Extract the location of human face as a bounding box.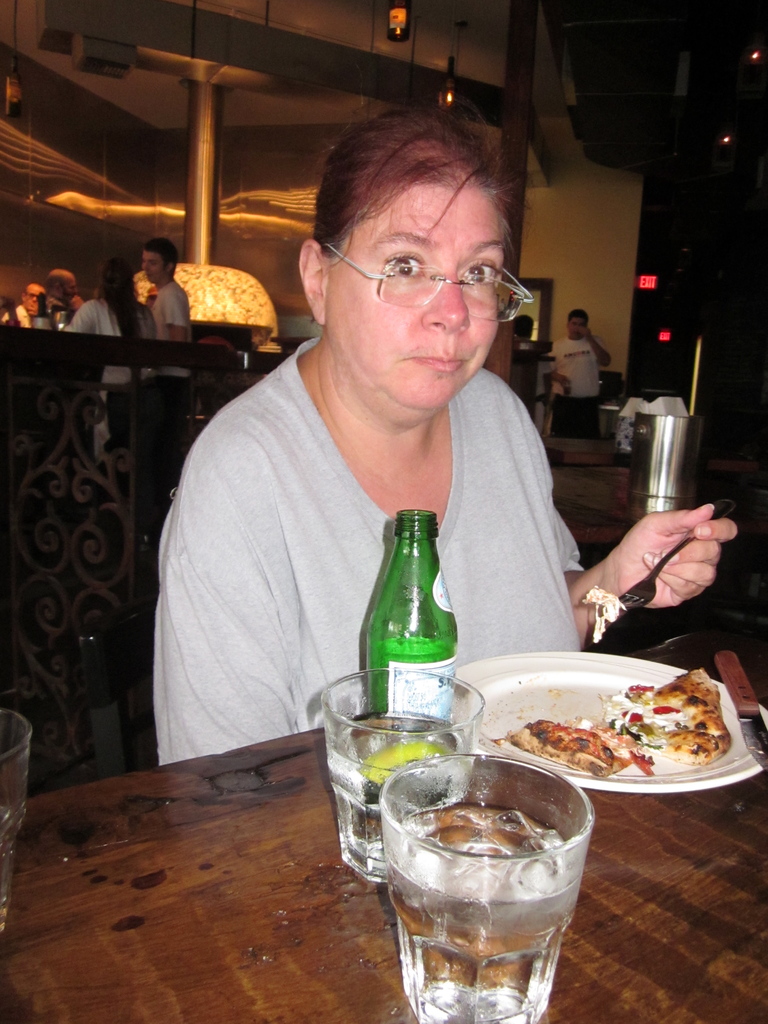
bbox=[568, 315, 585, 339].
